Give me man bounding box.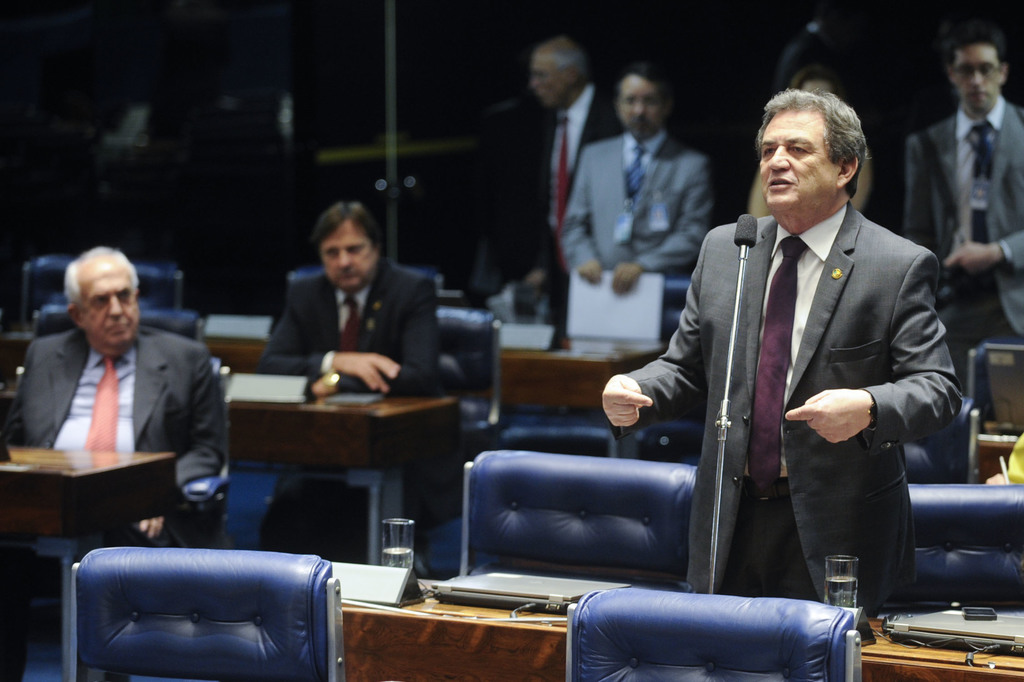
(x1=0, y1=241, x2=228, y2=681).
